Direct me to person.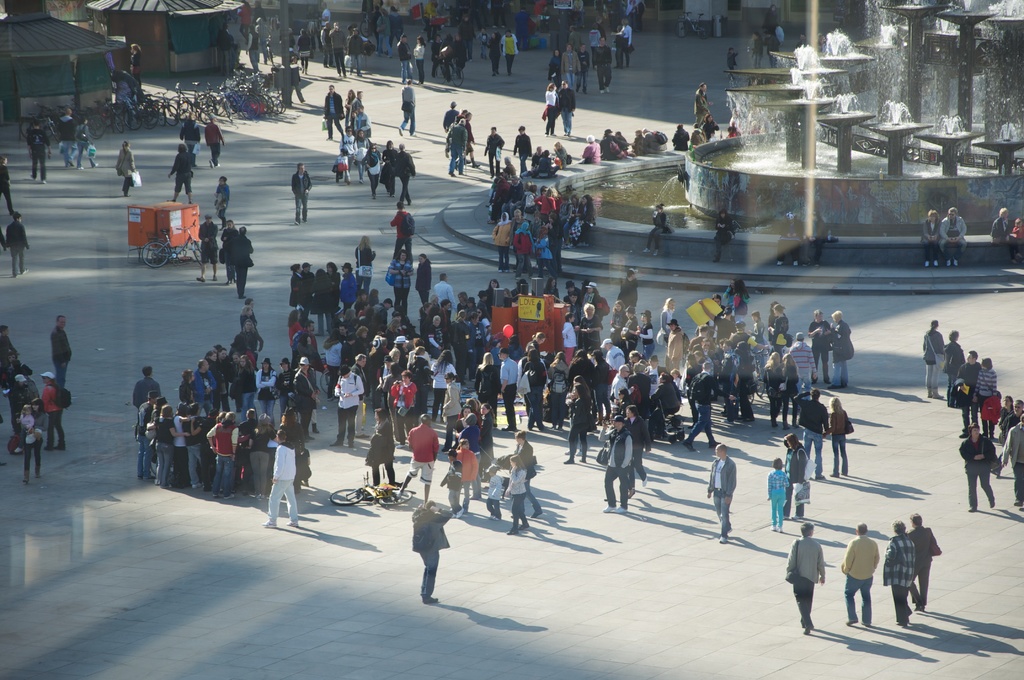
Direction: BBox(351, 109, 358, 129).
